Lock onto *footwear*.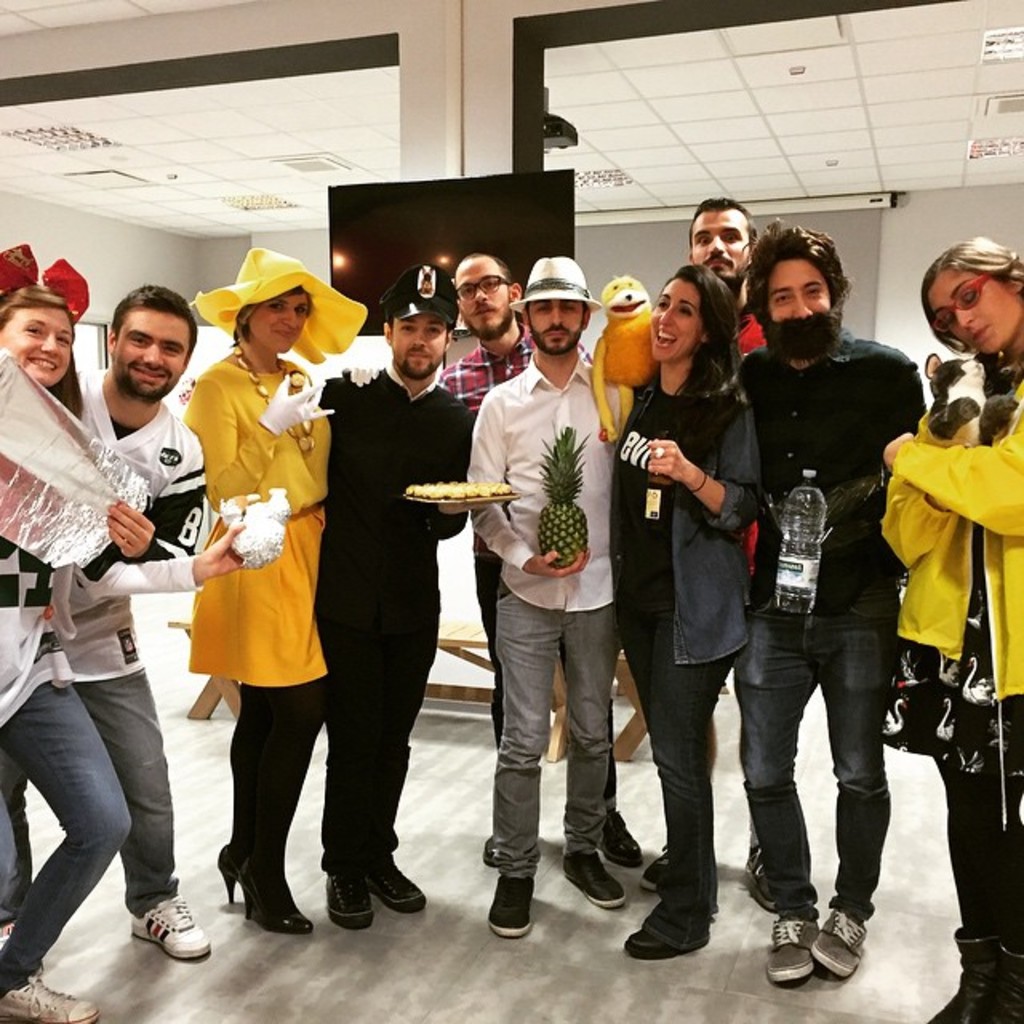
Locked: {"x1": 918, "y1": 925, "x2": 1000, "y2": 1022}.
